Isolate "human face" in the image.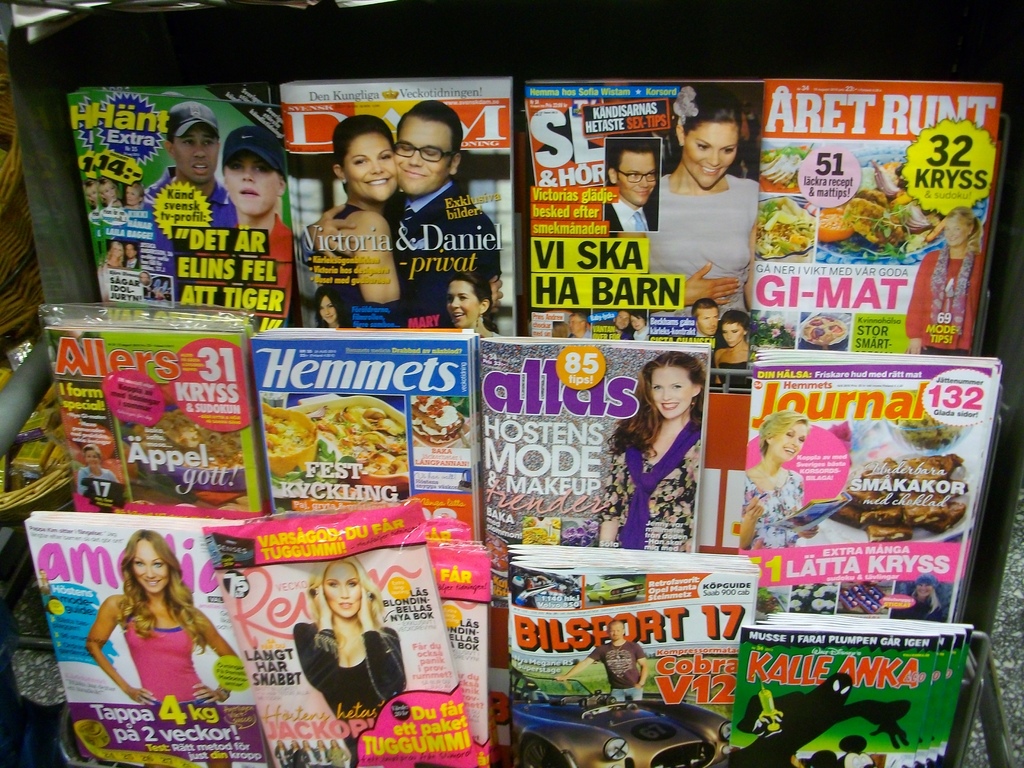
Isolated region: bbox=(124, 243, 135, 259).
